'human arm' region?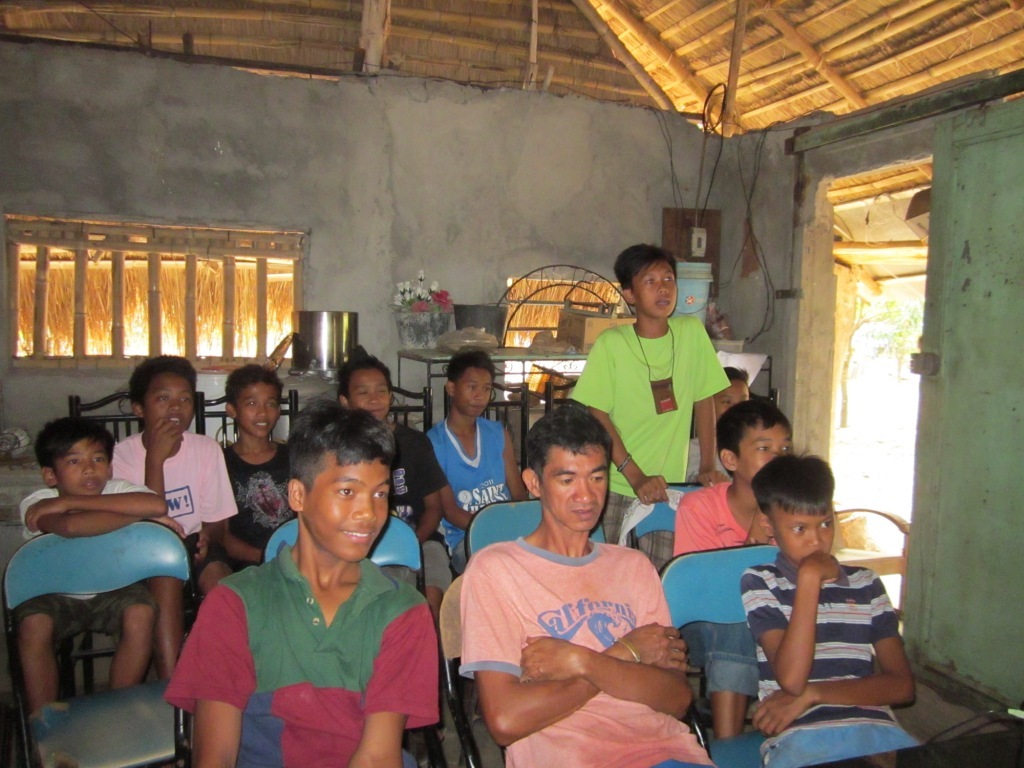
detection(433, 427, 476, 541)
